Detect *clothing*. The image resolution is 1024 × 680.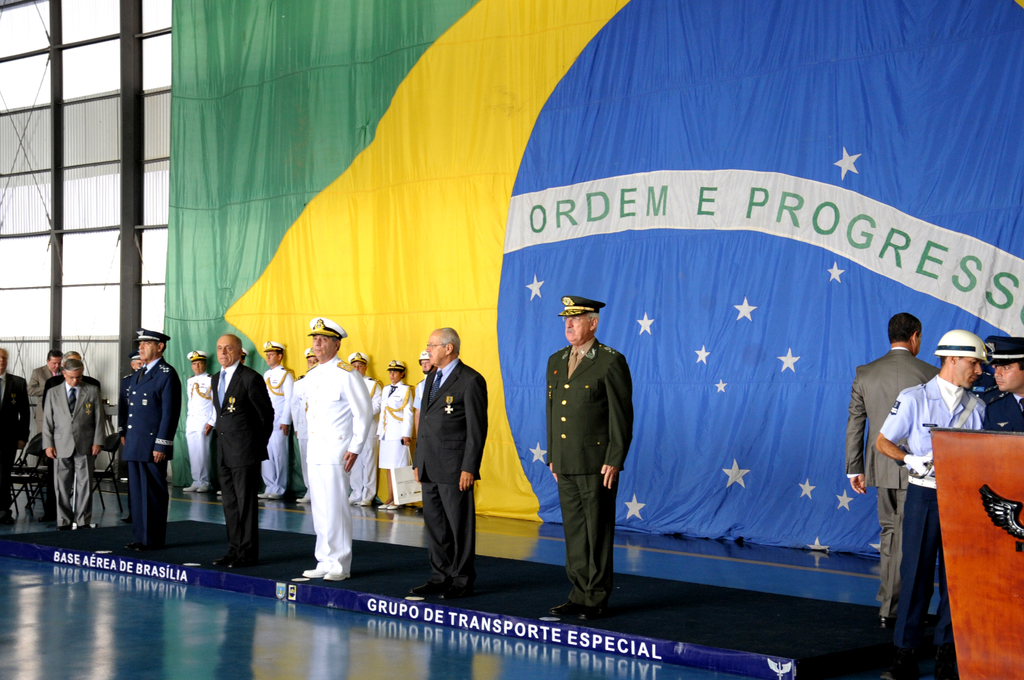
x1=550, y1=341, x2=635, y2=607.
